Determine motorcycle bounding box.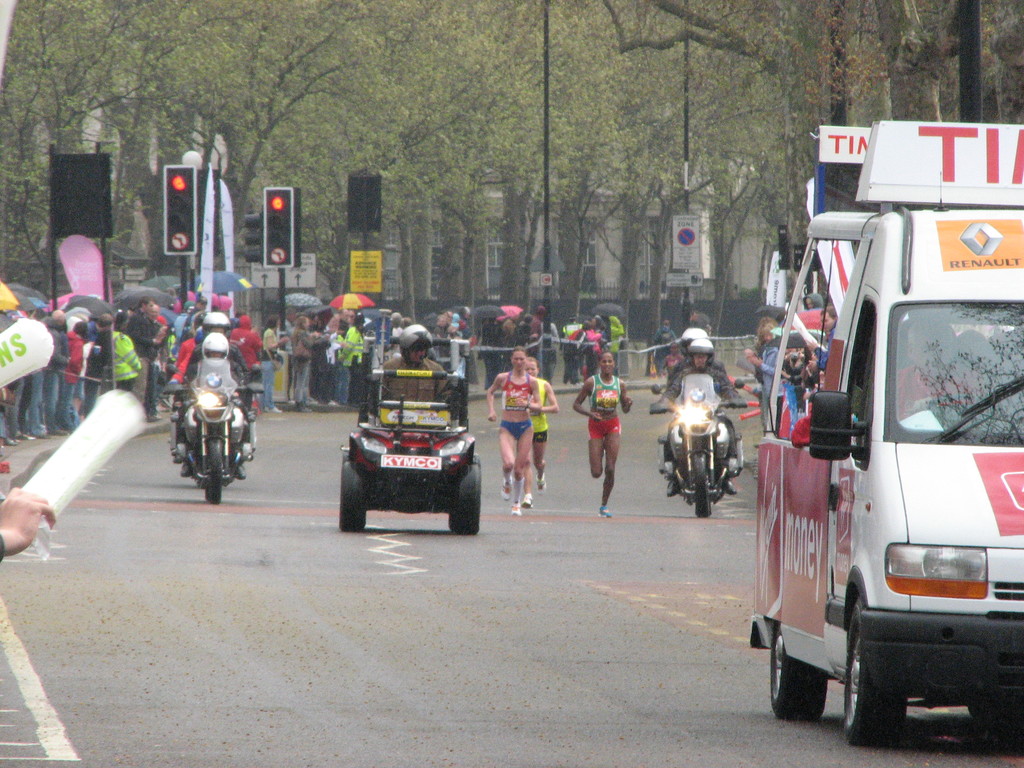
Determined: (161,359,262,502).
